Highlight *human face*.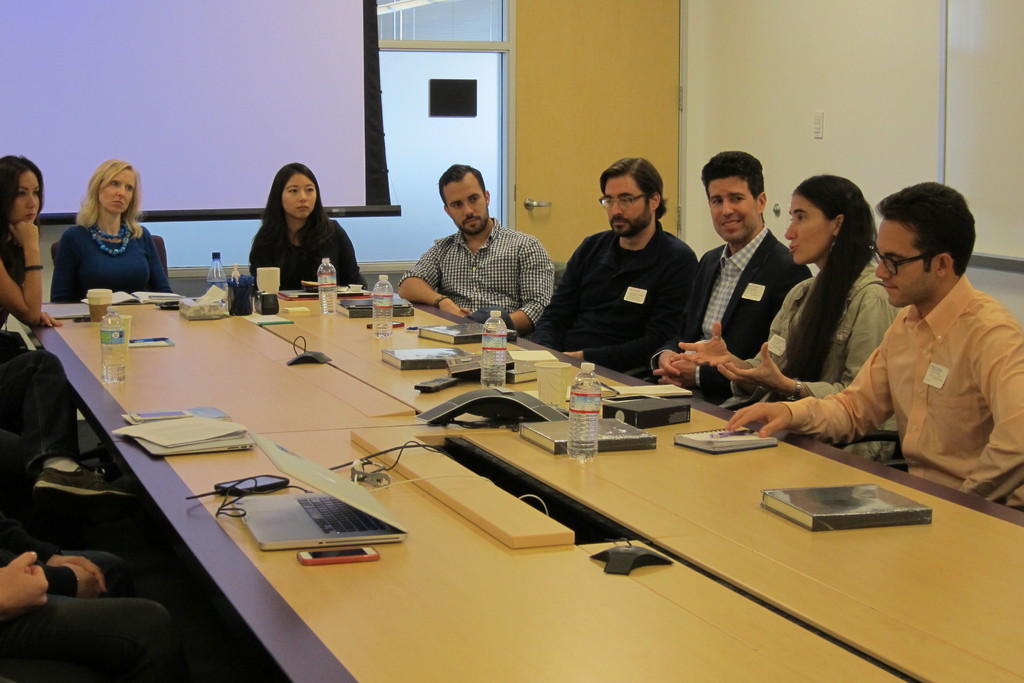
Highlighted region: box=[876, 215, 930, 309].
